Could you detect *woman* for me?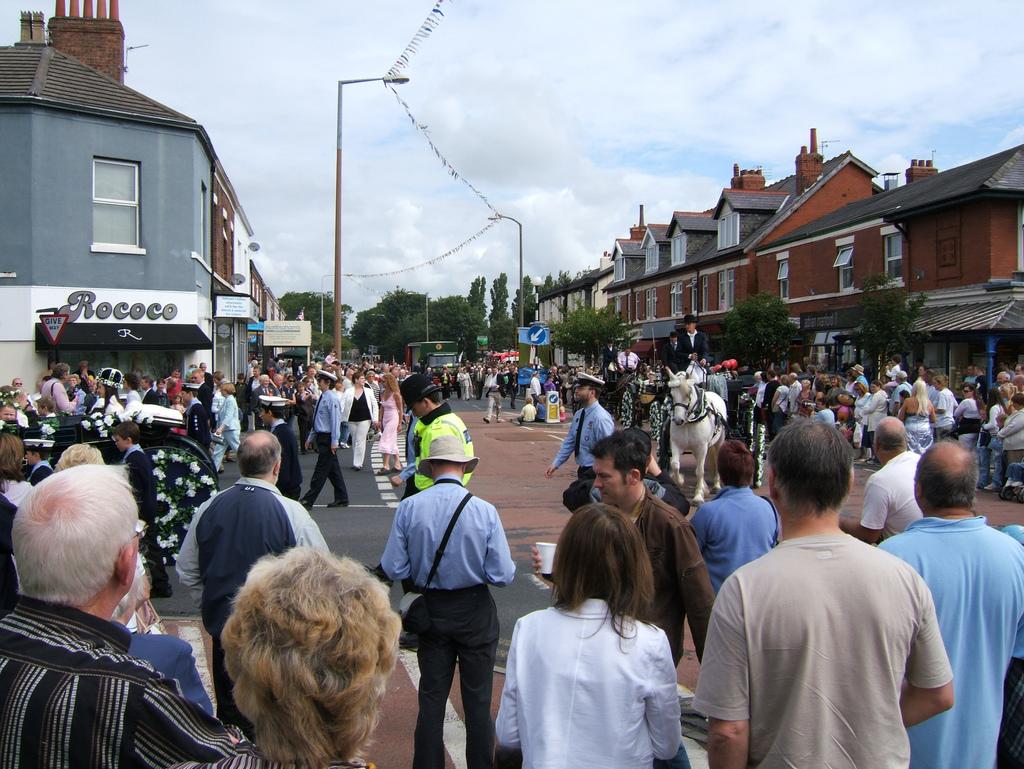
Detection result: rect(952, 383, 983, 448).
